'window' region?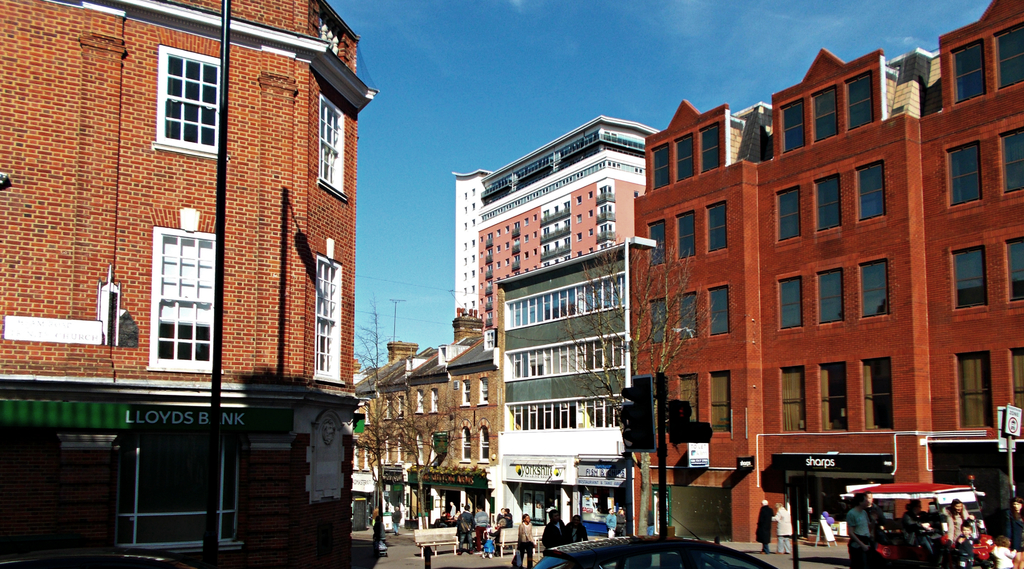
region(780, 99, 804, 153)
